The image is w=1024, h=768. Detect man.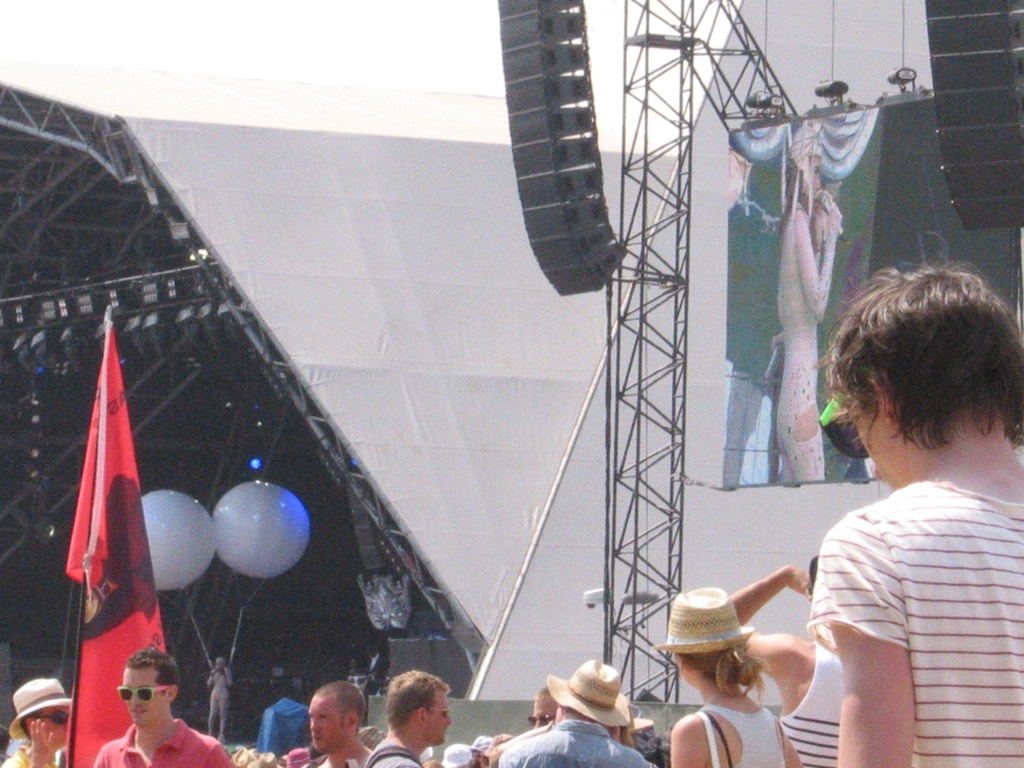
Detection: bbox(497, 660, 654, 767).
